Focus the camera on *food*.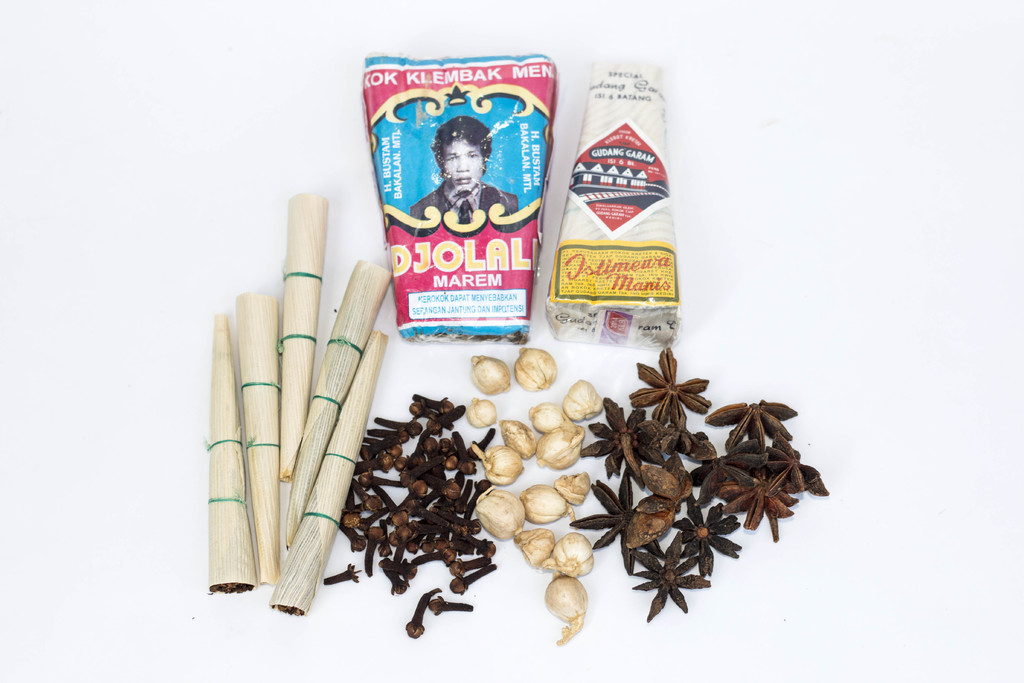
Focus region: select_region(466, 353, 511, 395).
